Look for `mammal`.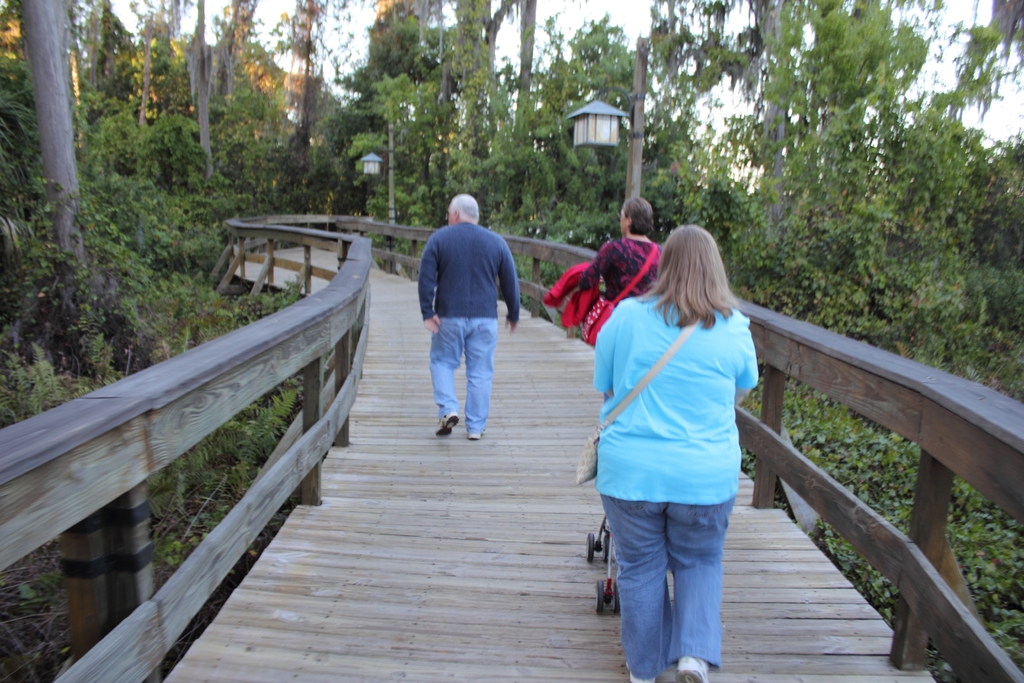
Found: {"x1": 420, "y1": 193, "x2": 521, "y2": 438}.
